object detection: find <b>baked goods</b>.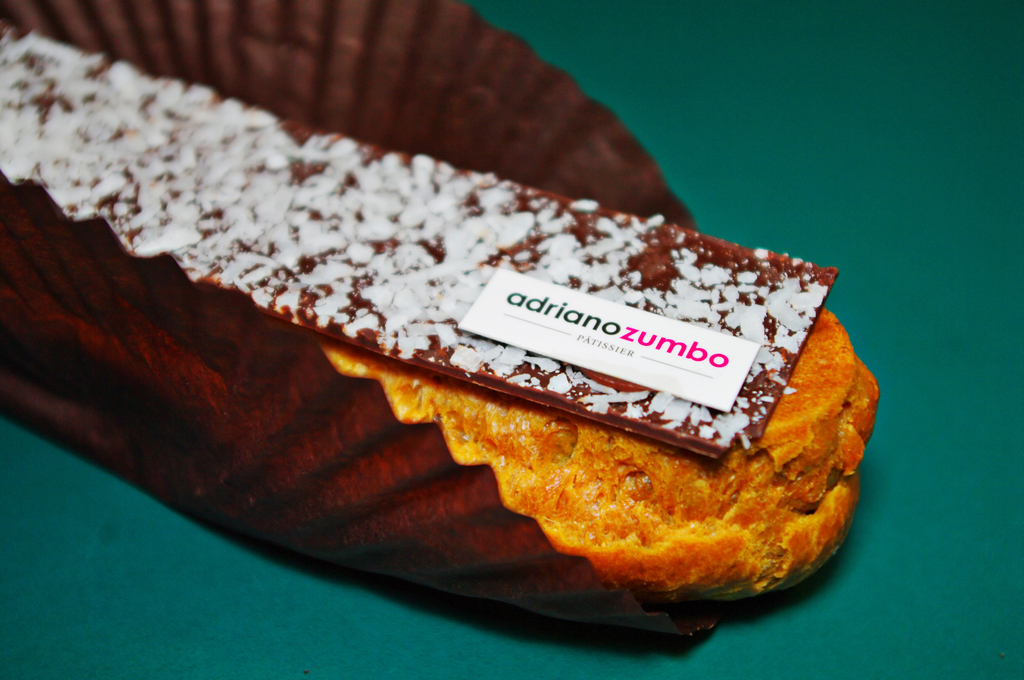
[15, 155, 870, 625].
